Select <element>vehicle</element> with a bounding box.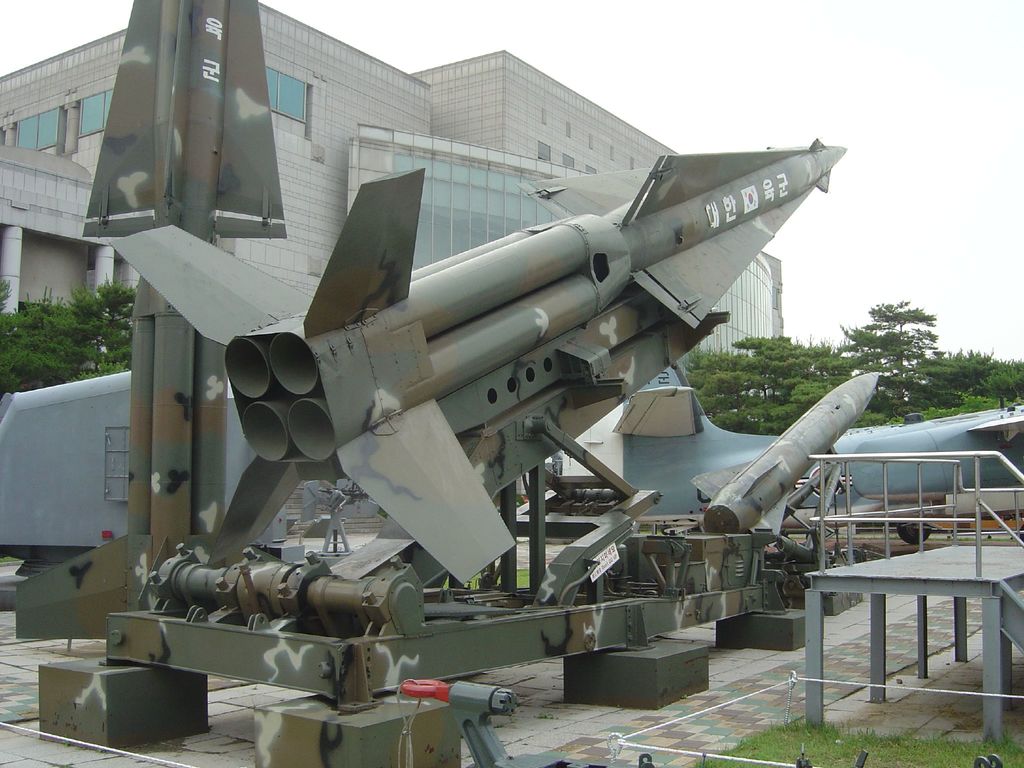
x1=0 y1=369 x2=291 y2=579.
